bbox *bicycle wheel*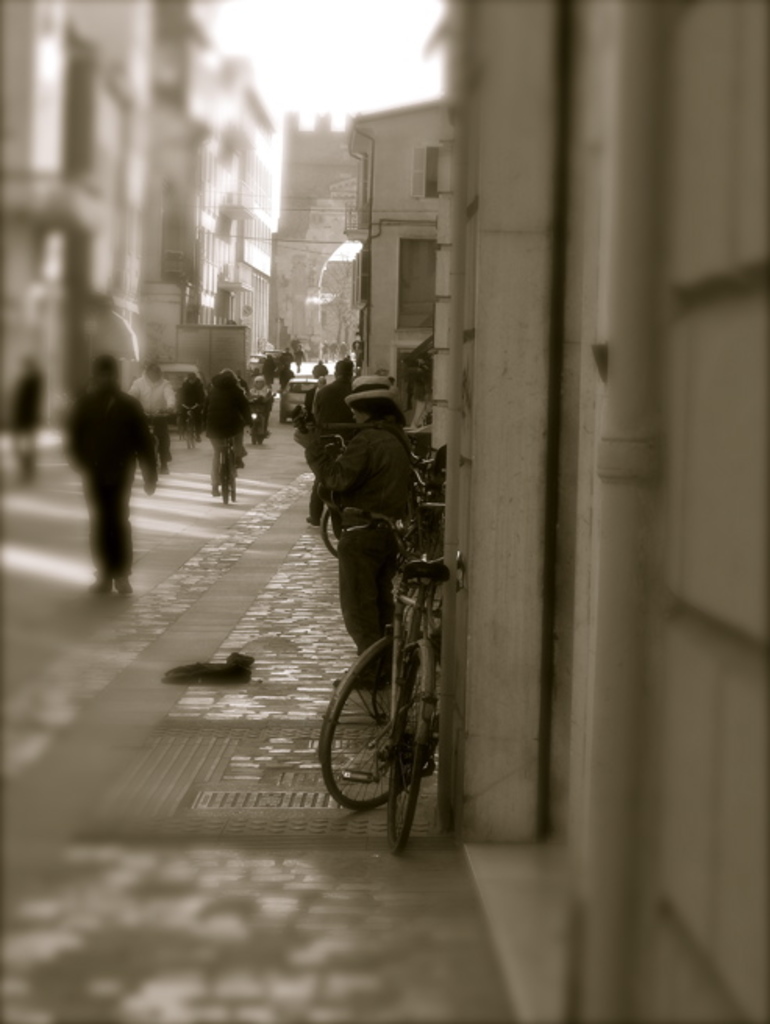
Rect(314, 634, 445, 807)
